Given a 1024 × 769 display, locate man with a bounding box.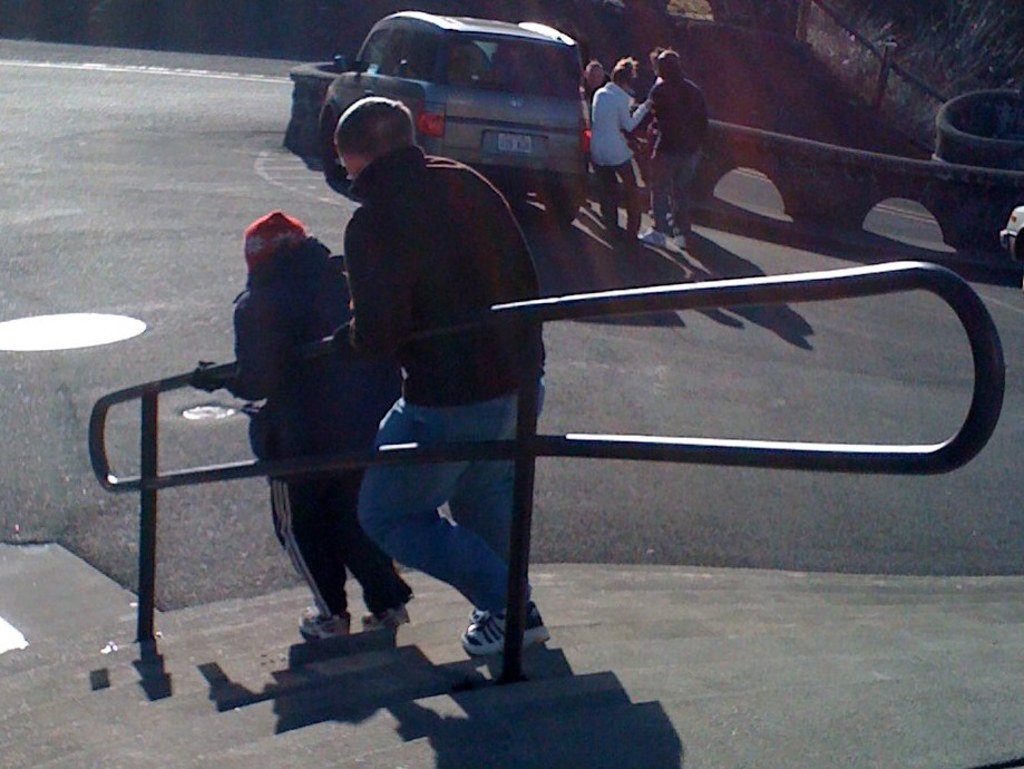
Located: [635, 53, 710, 249].
